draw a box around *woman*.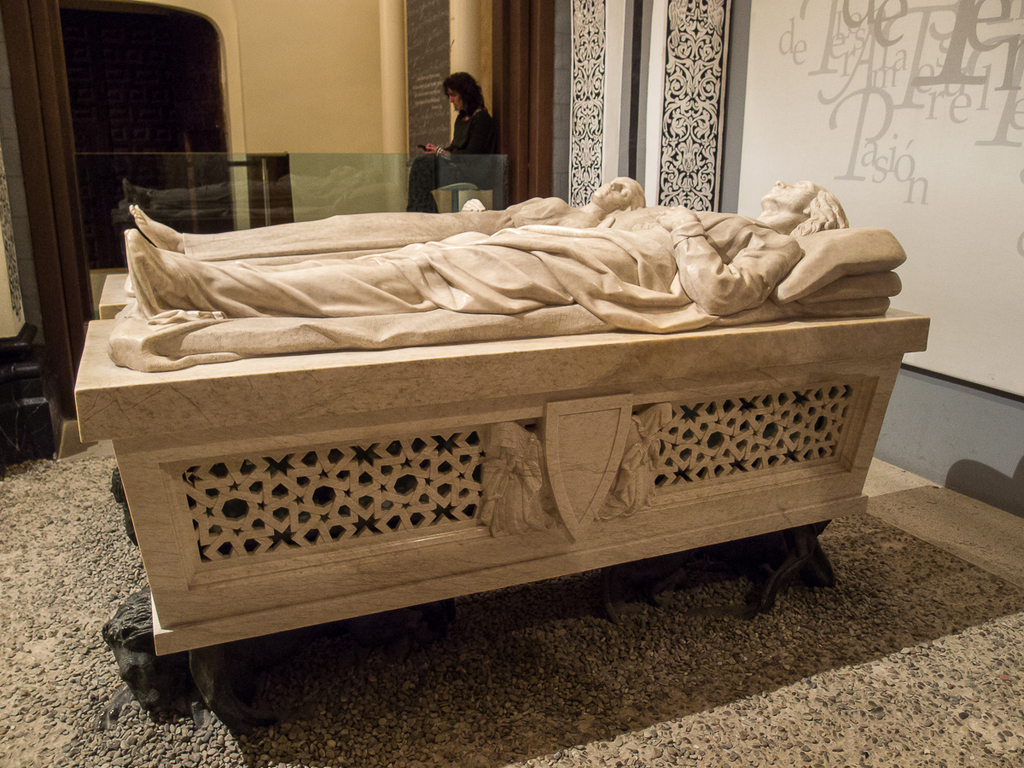
(x1=404, y1=70, x2=493, y2=215).
